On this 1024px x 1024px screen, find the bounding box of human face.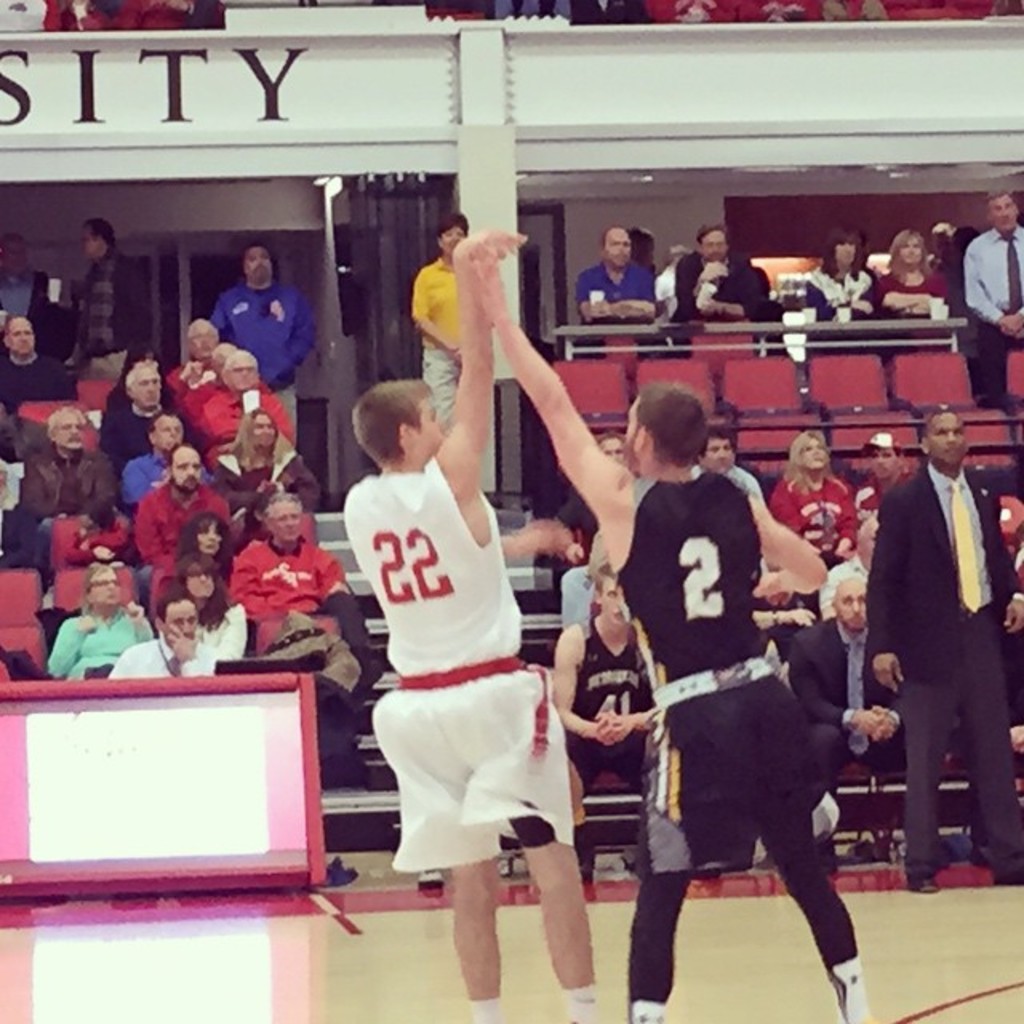
Bounding box: [left=72, top=224, right=104, bottom=258].
